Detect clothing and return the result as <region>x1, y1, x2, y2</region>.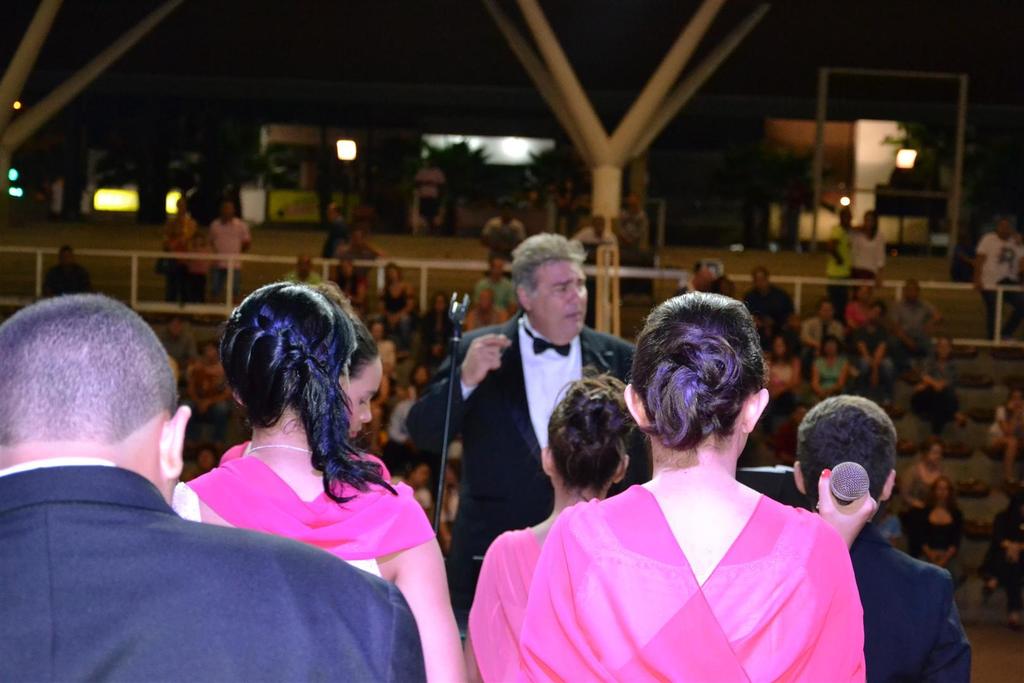
<region>986, 498, 1023, 597</region>.
